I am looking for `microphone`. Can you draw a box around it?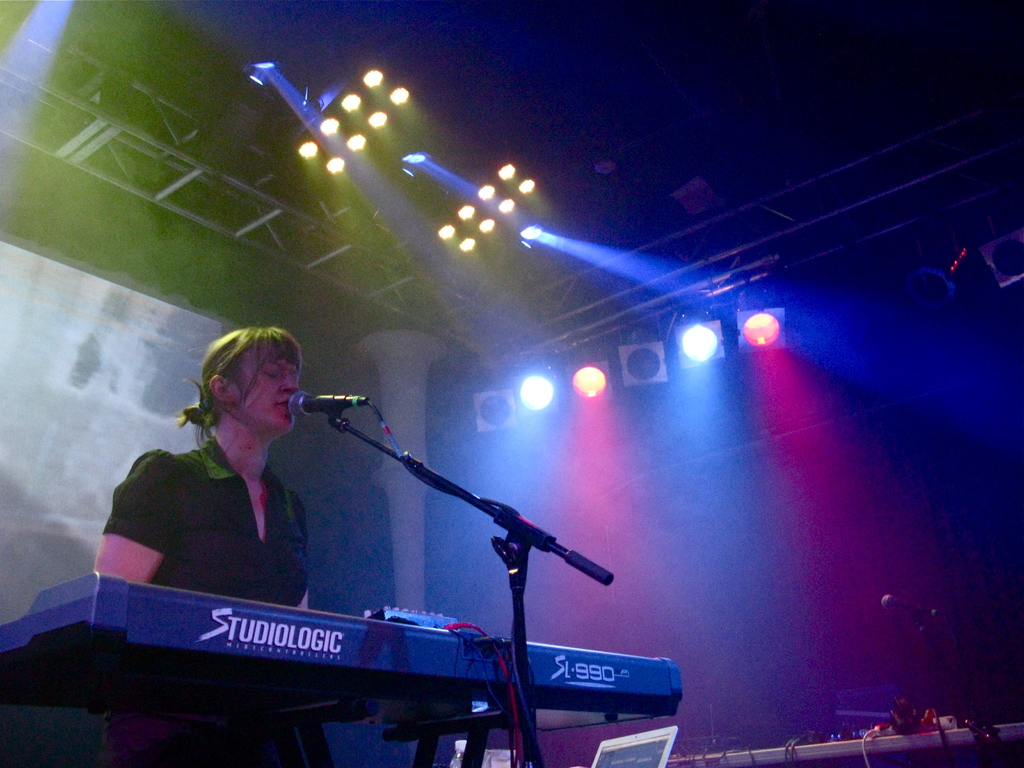
Sure, the bounding box is [276,388,371,427].
